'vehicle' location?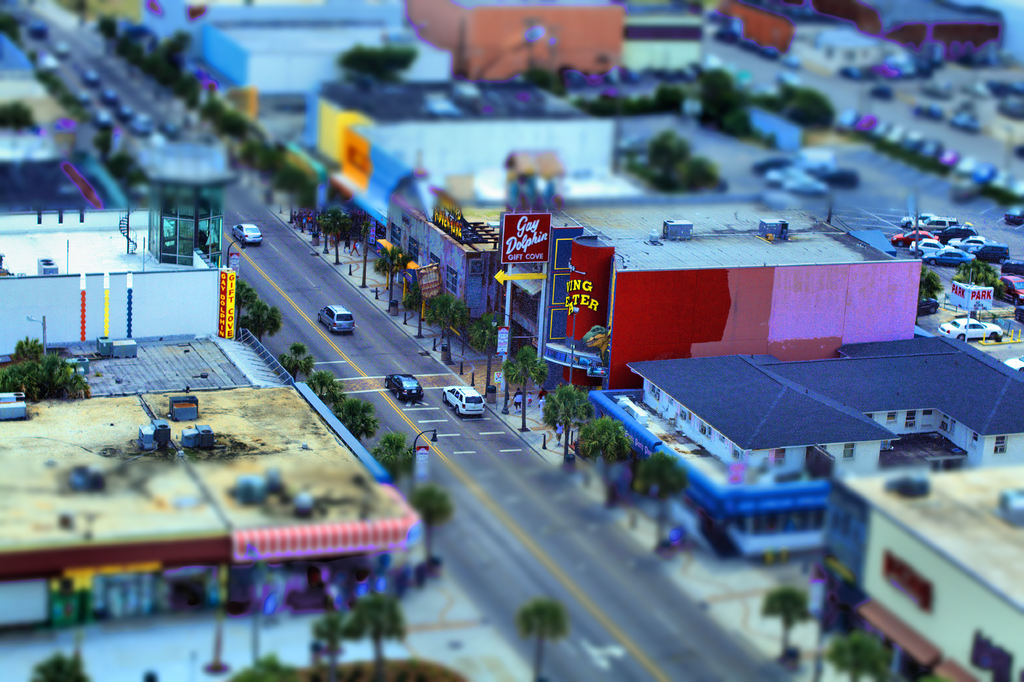
l=904, t=207, r=924, b=227
